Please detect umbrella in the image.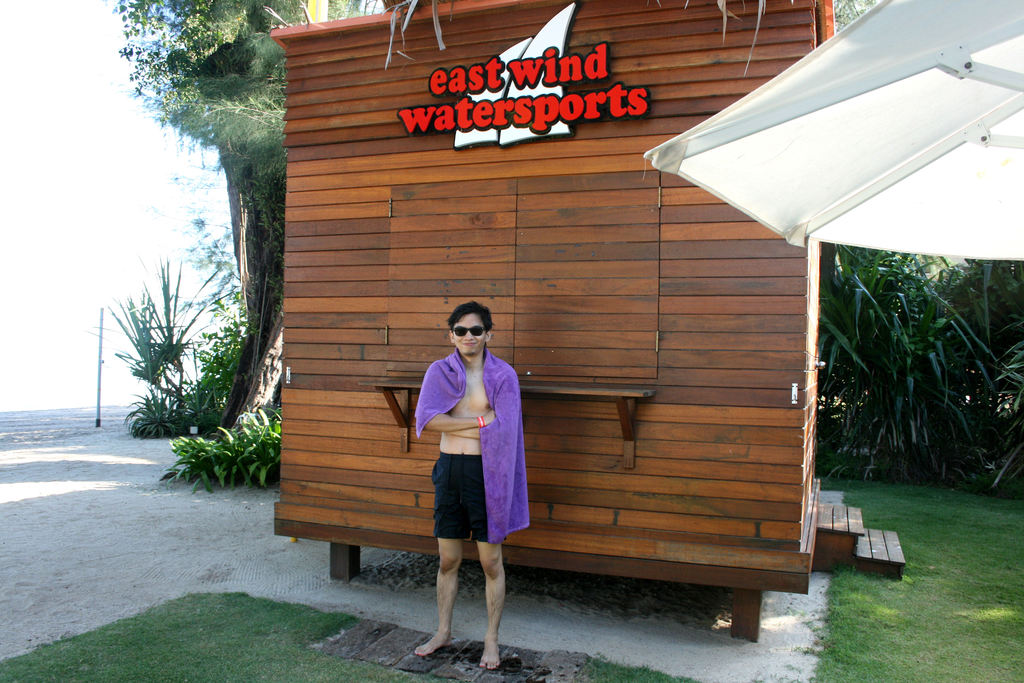
(left=641, top=0, right=1023, bottom=261).
